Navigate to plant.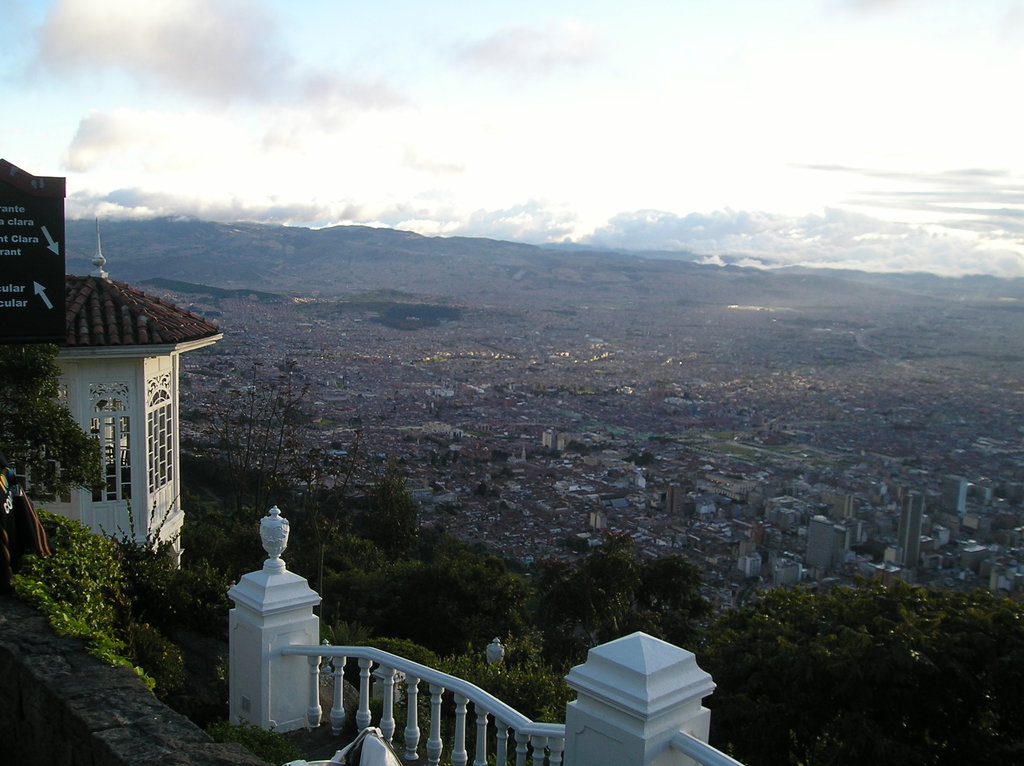
Navigation target: 26,550,147,681.
